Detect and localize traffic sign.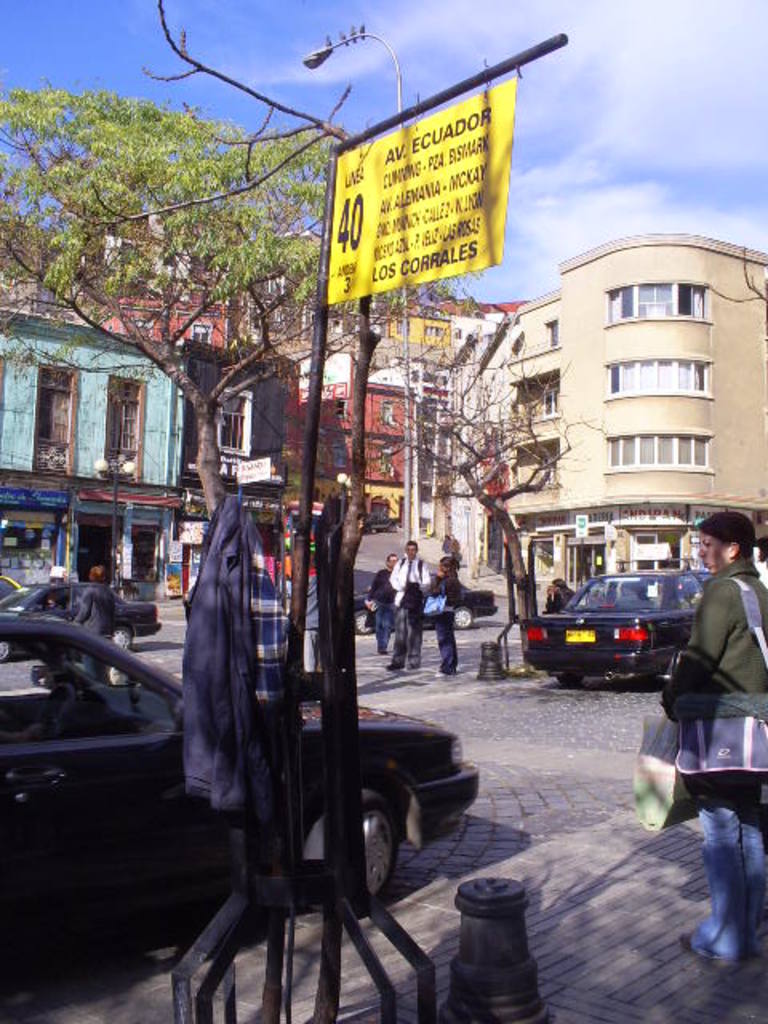
Localized at [x1=326, y1=69, x2=514, y2=302].
